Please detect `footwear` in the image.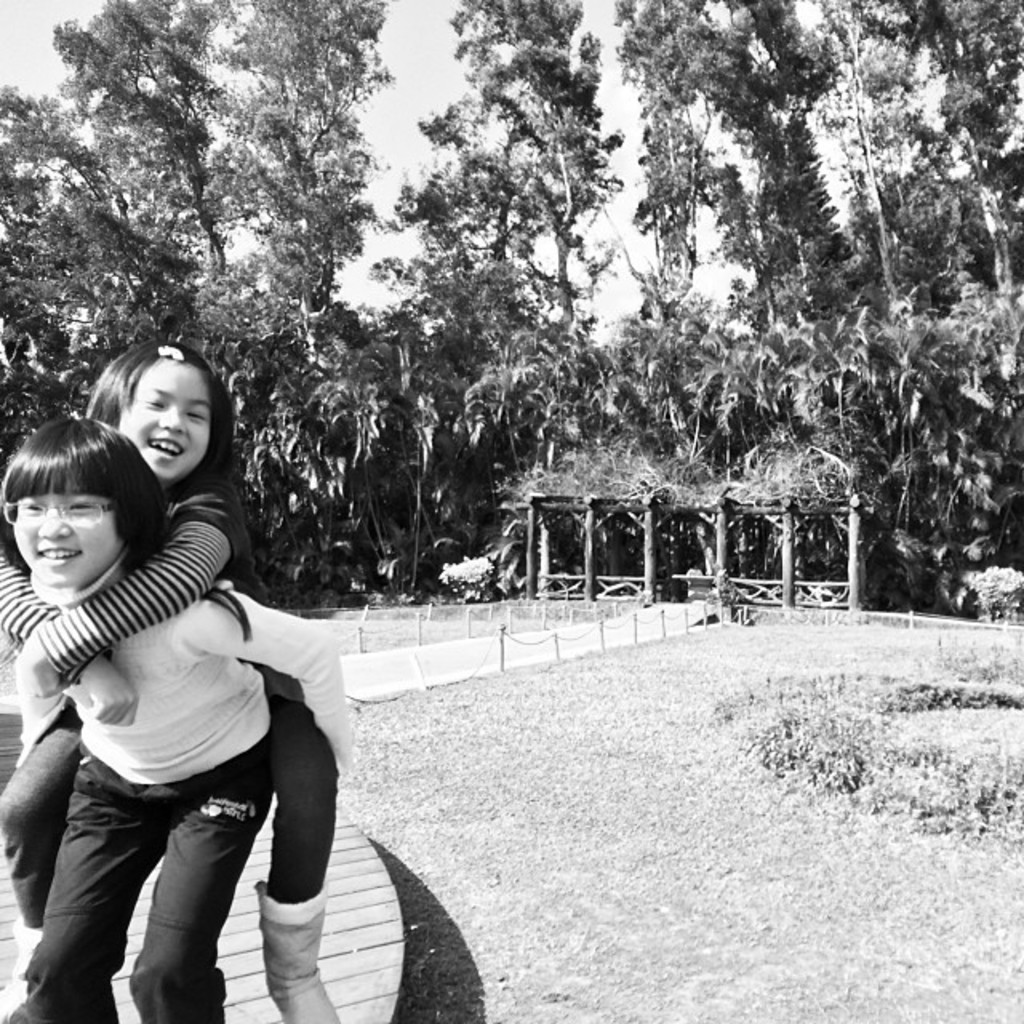
box(0, 917, 42, 1022).
